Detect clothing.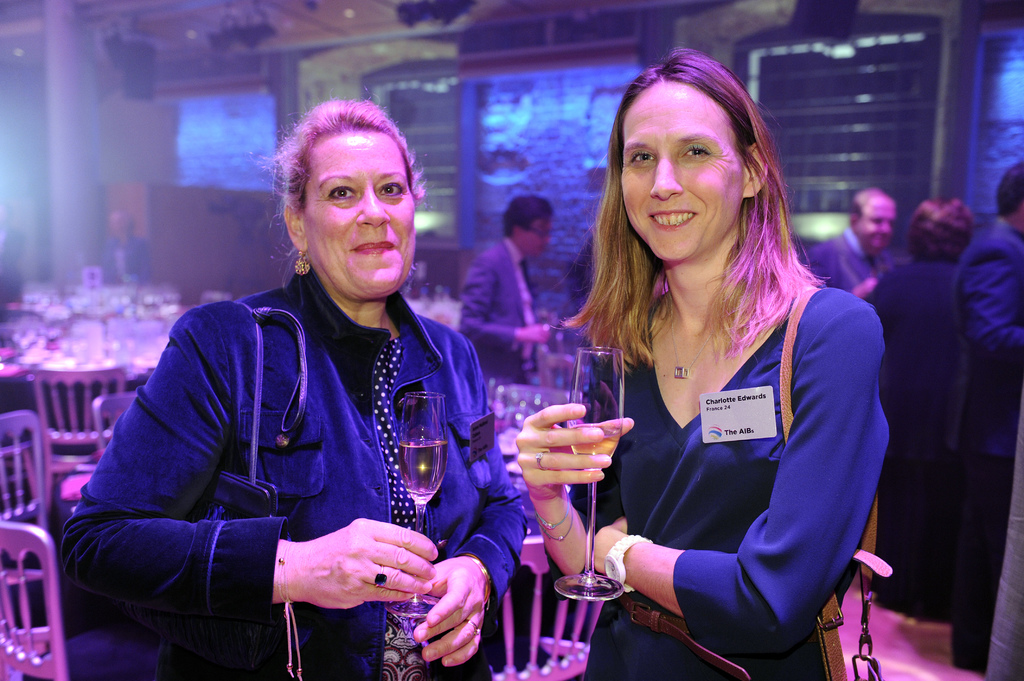
Detected at bbox(53, 264, 525, 680).
